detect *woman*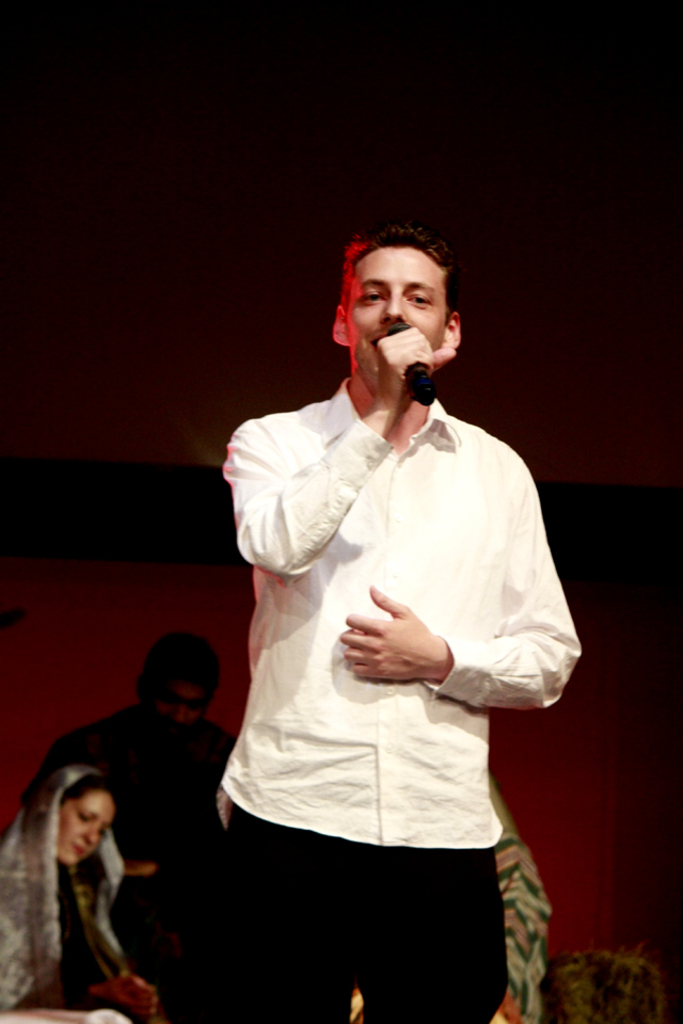
[14,746,165,1010]
